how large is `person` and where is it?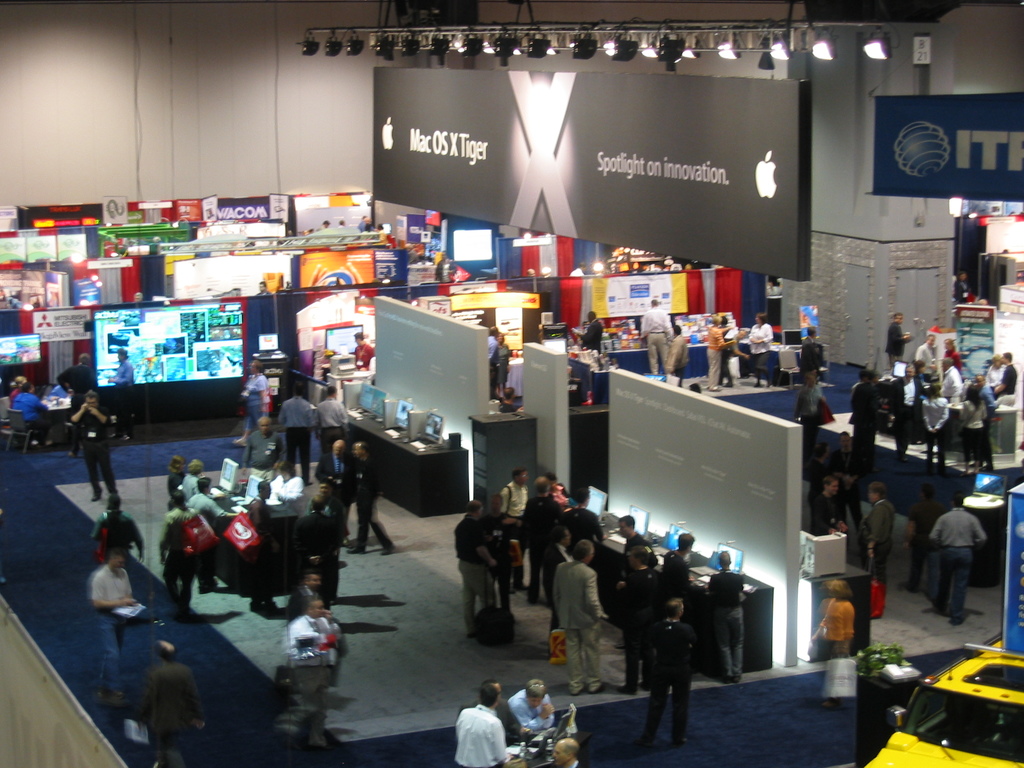
Bounding box: <bbox>792, 362, 825, 468</bbox>.
